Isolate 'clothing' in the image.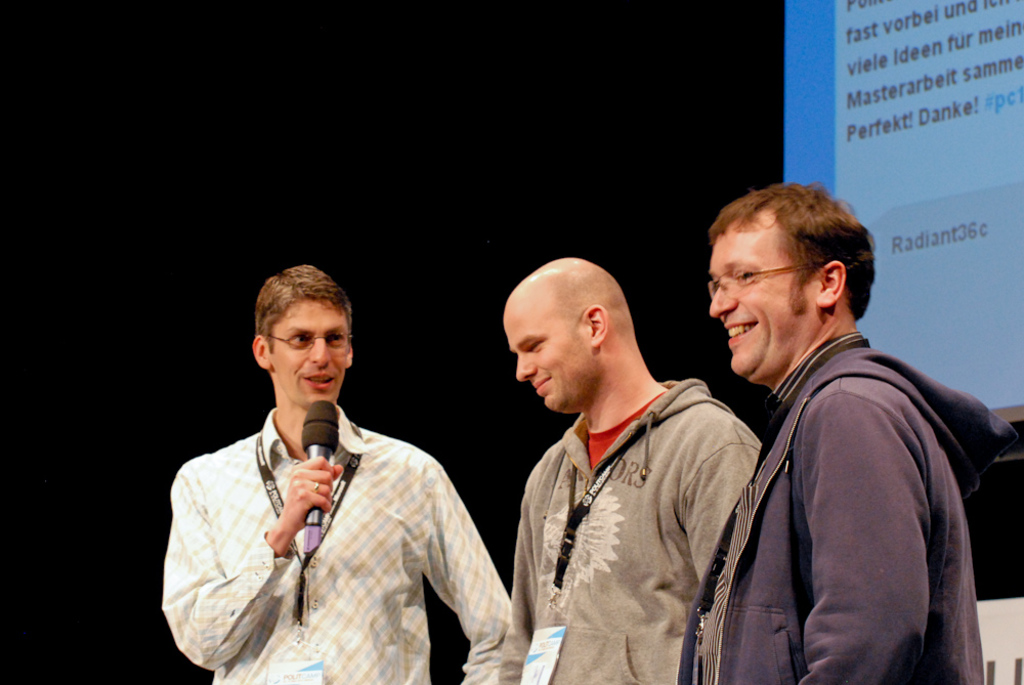
Isolated region: select_region(678, 335, 1012, 684).
